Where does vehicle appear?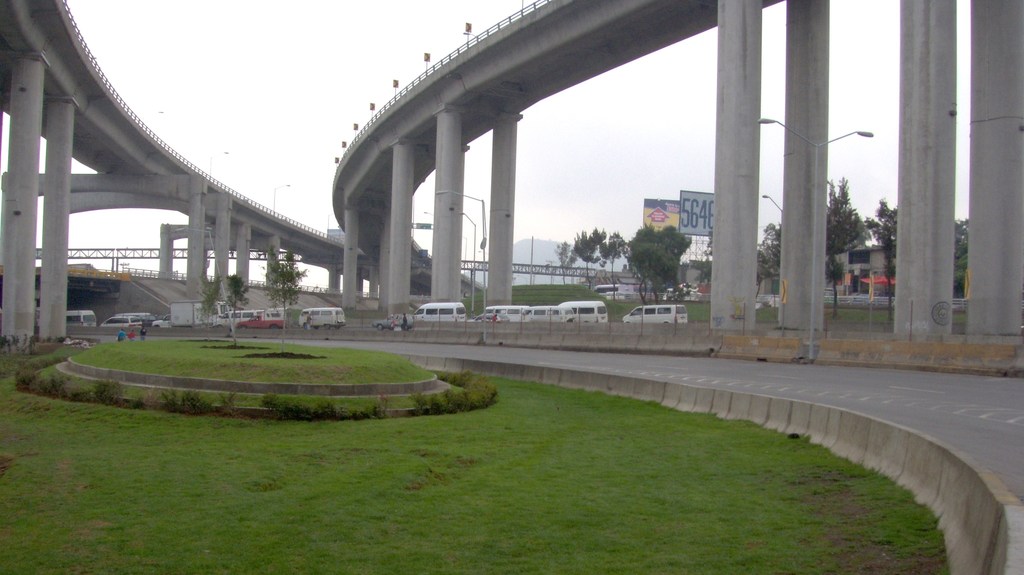
Appears at x1=116 y1=311 x2=152 y2=329.
